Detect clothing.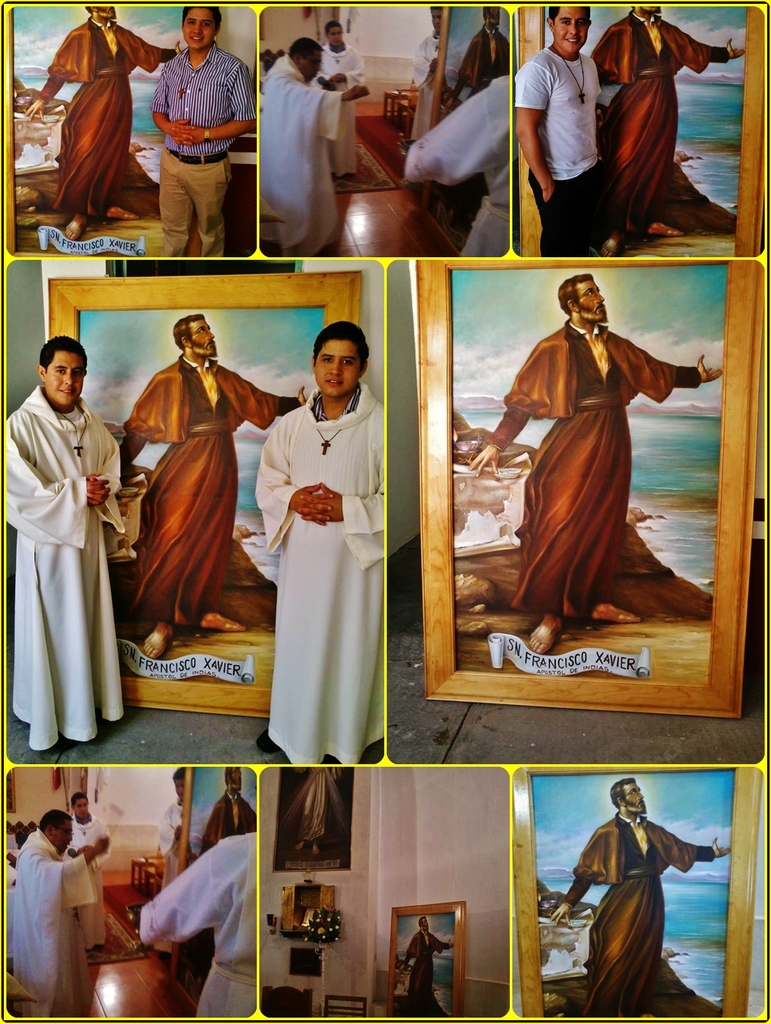
Detected at rect(249, 371, 398, 758).
